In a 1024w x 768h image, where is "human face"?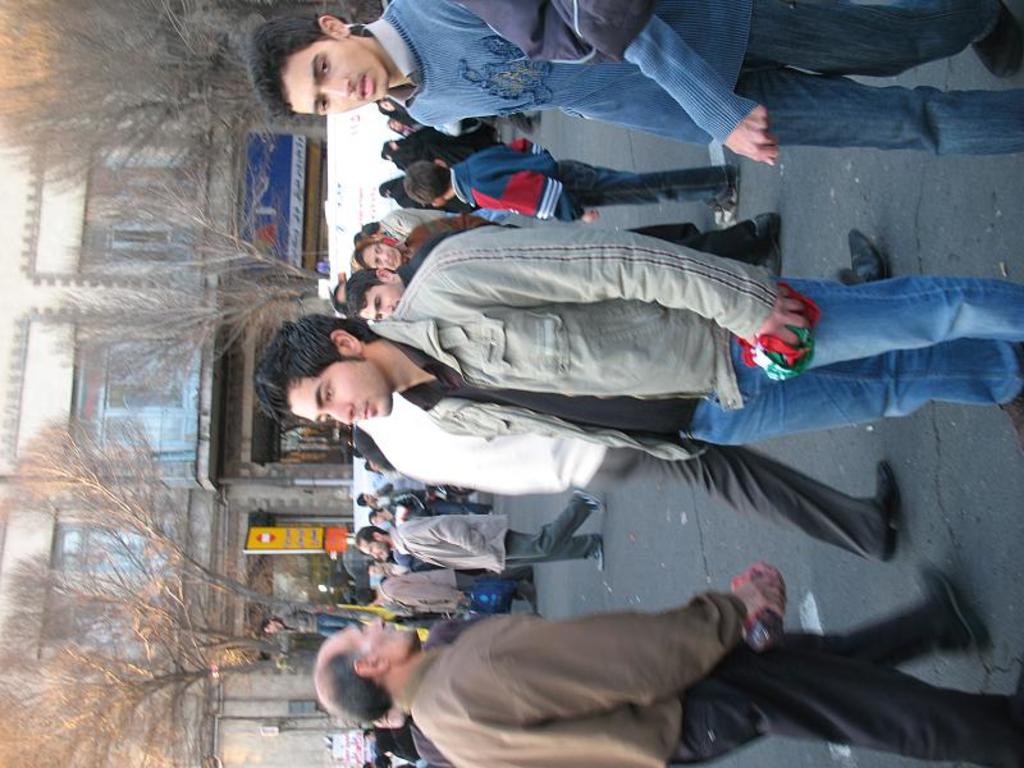
<bbox>337, 620, 421, 657</bbox>.
